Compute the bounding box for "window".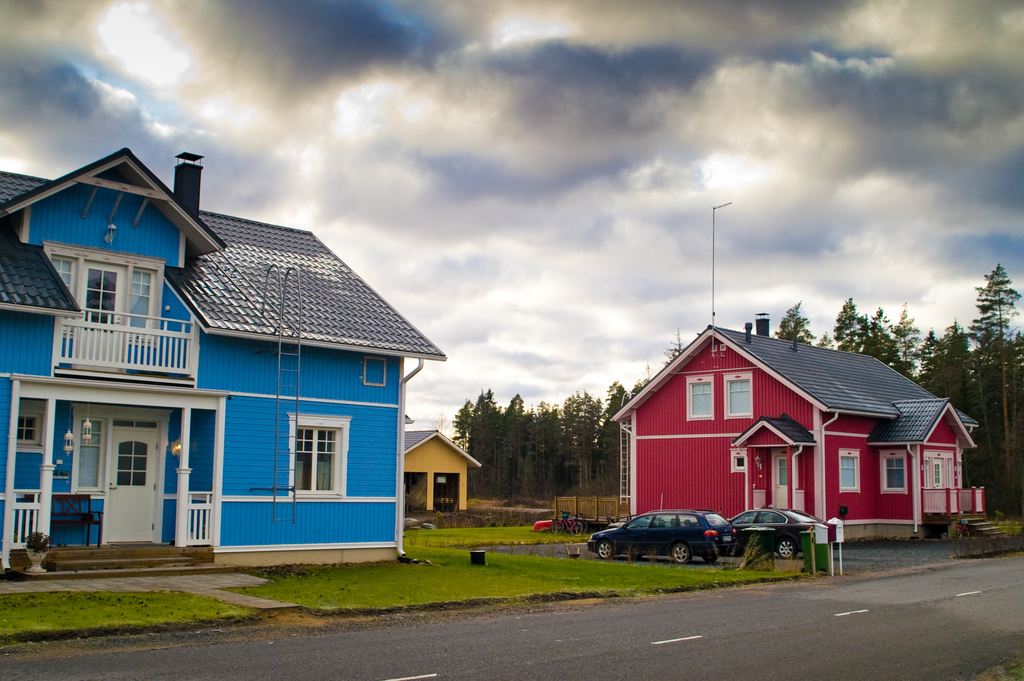
<bbox>52, 245, 156, 333</bbox>.
